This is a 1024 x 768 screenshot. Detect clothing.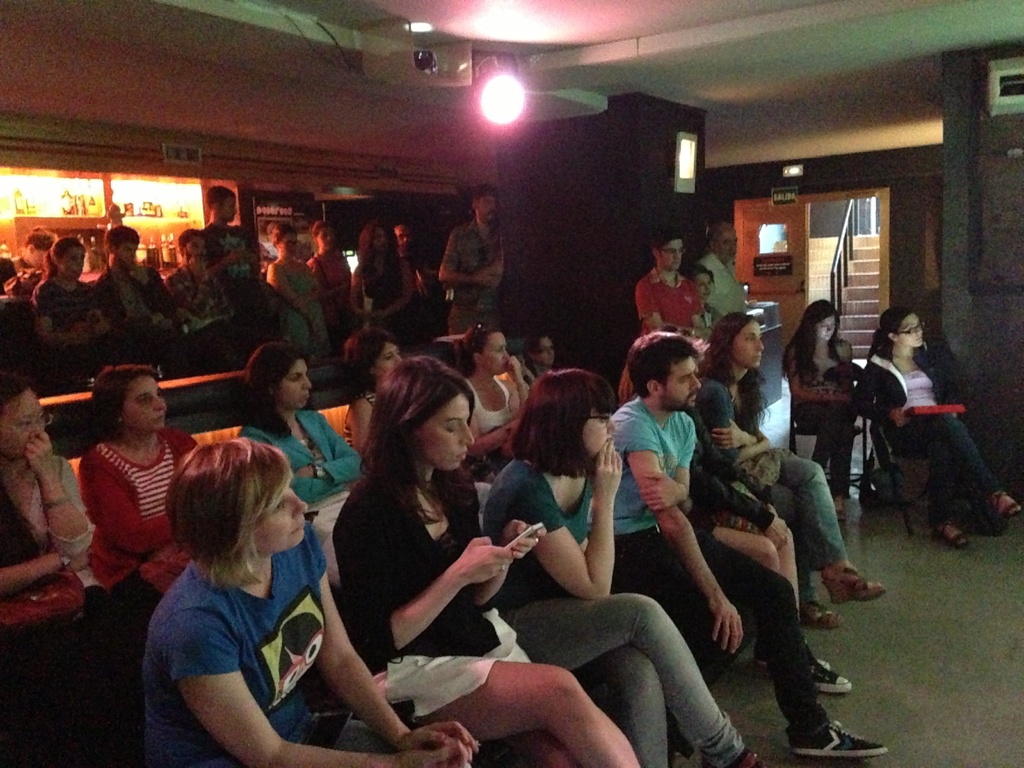
detection(634, 271, 705, 373).
